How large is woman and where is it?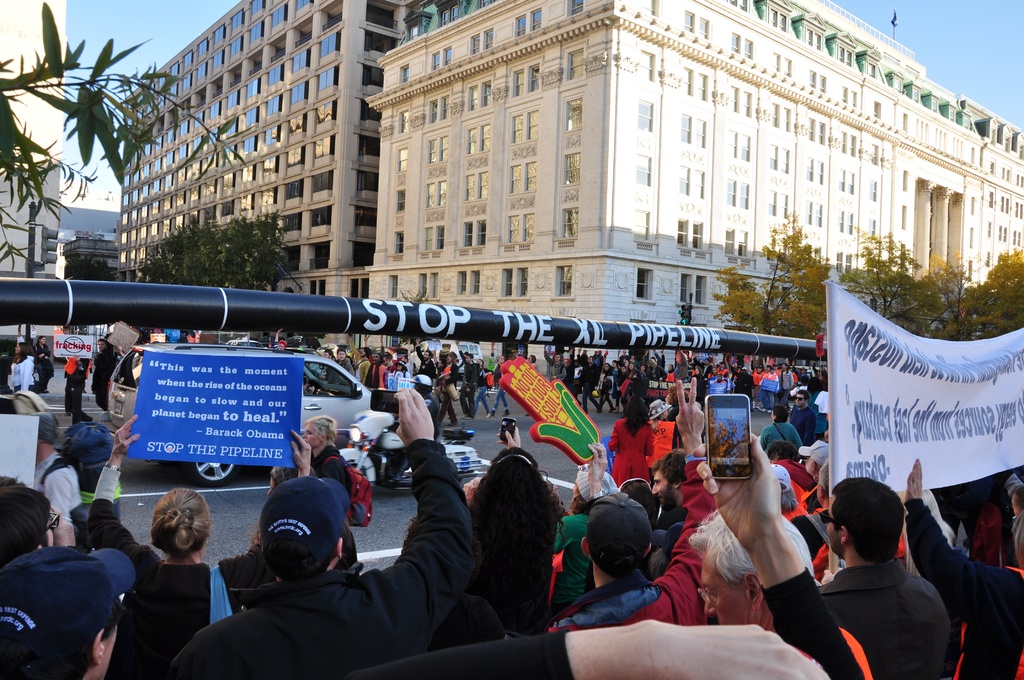
Bounding box: <bbox>758, 404, 803, 458</bbox>.
